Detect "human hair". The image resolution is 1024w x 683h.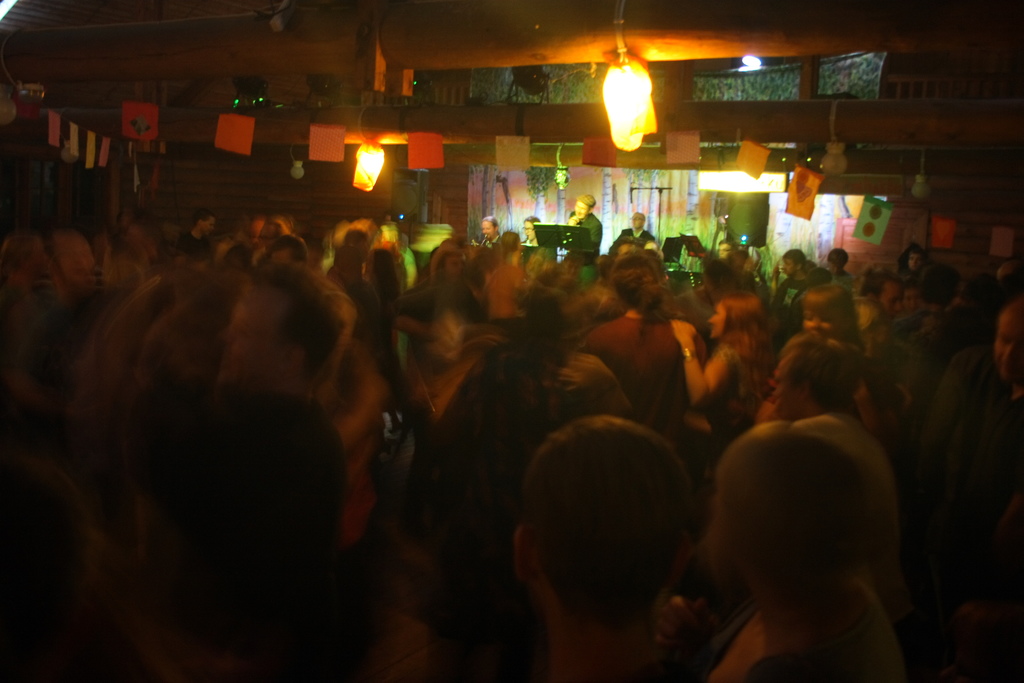
<bbox>717, 418, 887, 605</bbox>.
